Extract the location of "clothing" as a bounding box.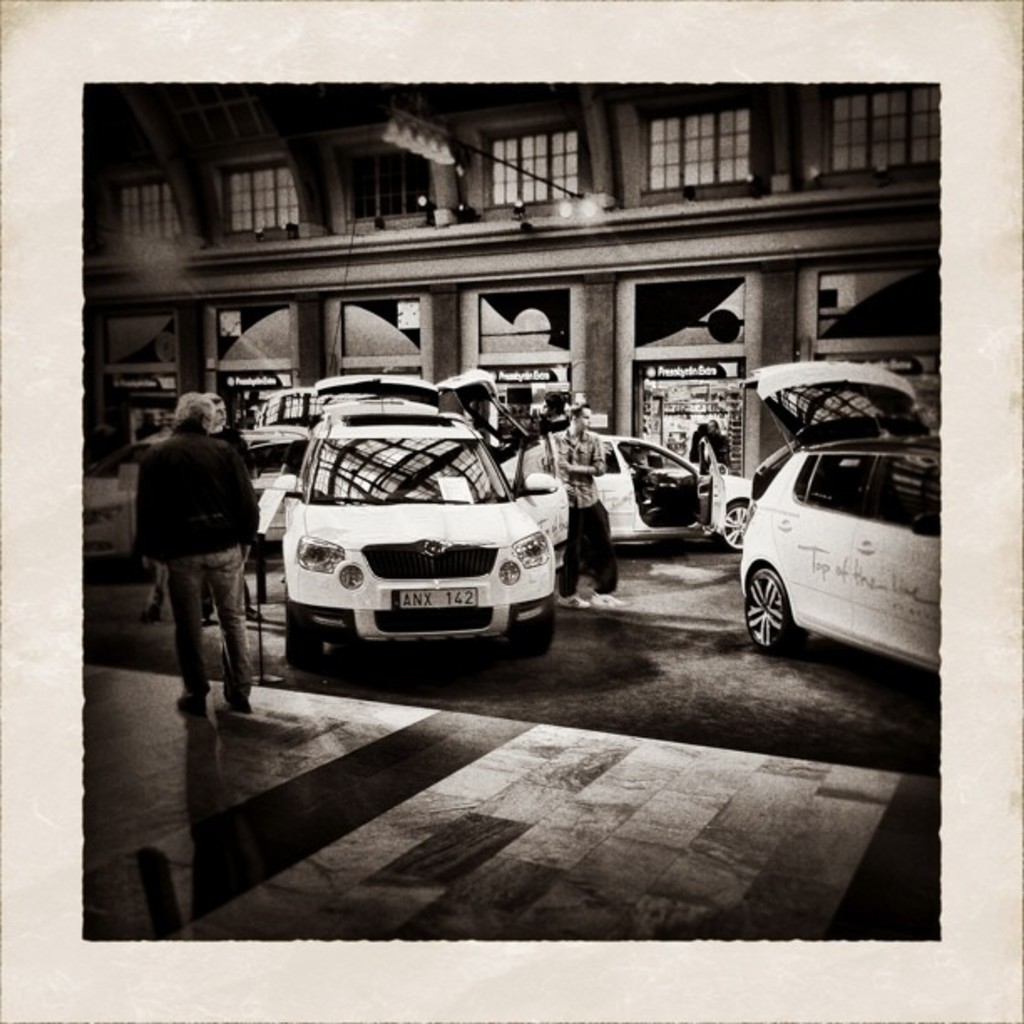
{"x1": 550, "y1": 430, "x2": 609, "y2": 582}.
